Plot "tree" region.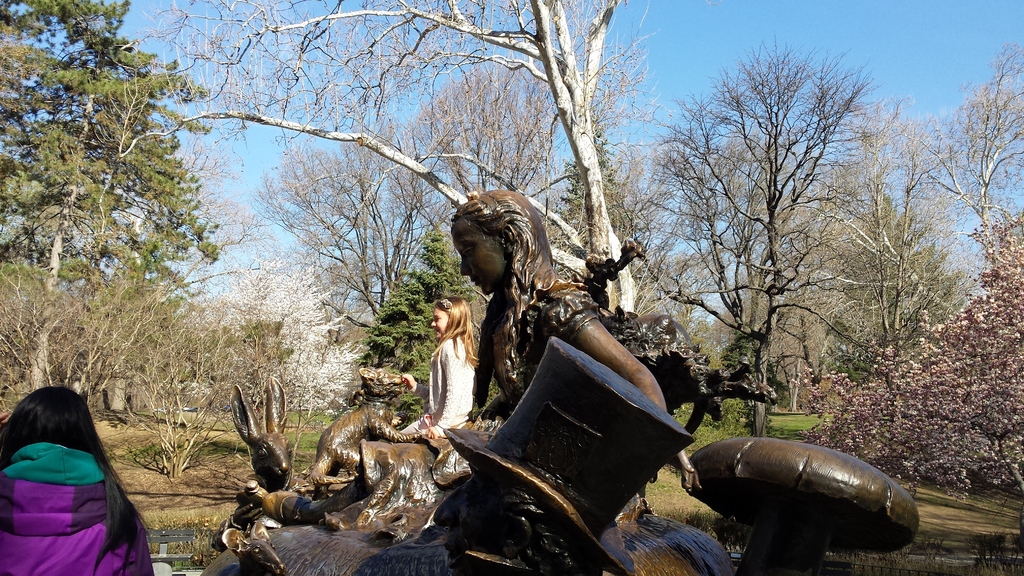
Plotted at [left=9, top=237, right=163, bottom=441].
